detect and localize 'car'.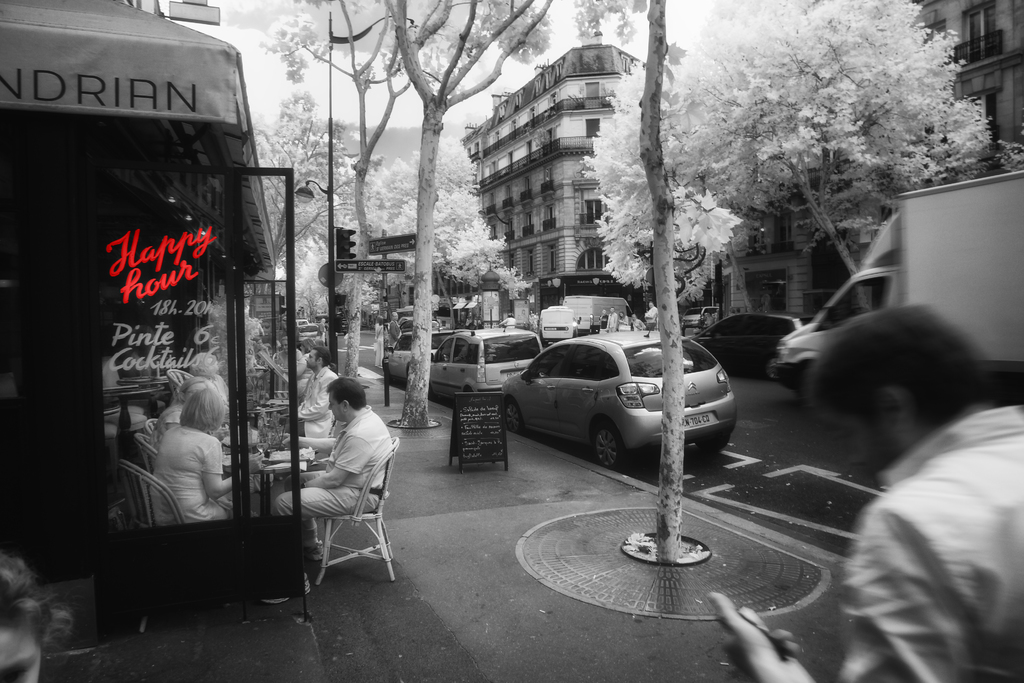
Localized at Rect(316, 309, 348, 332).
